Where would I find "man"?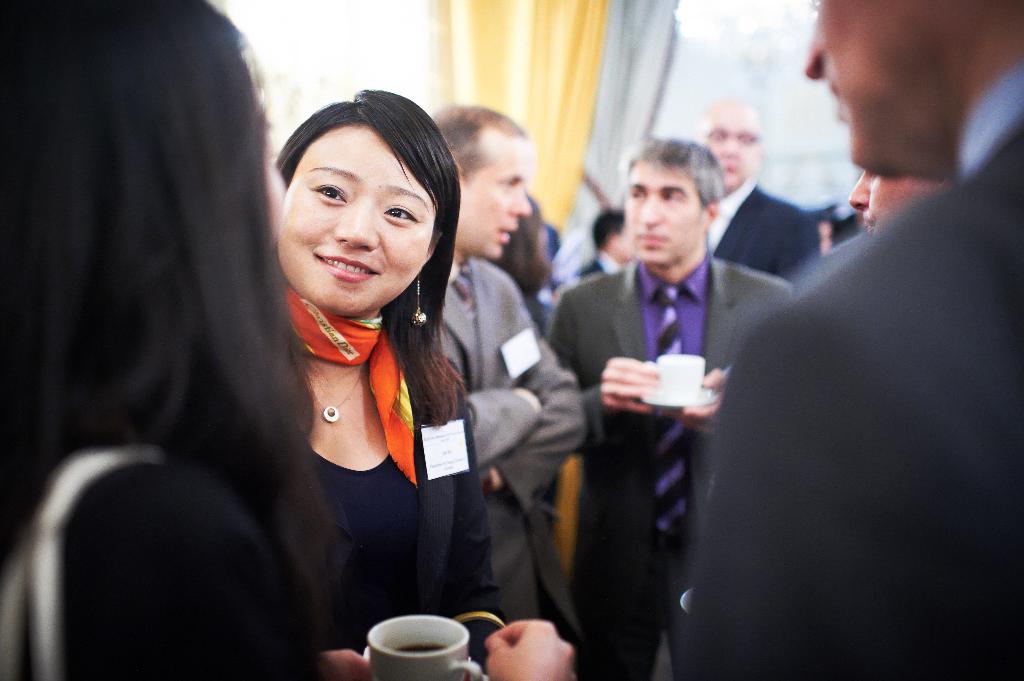
At {"left": 536, "top": 133, "right": 771, "bottom": 650}.
